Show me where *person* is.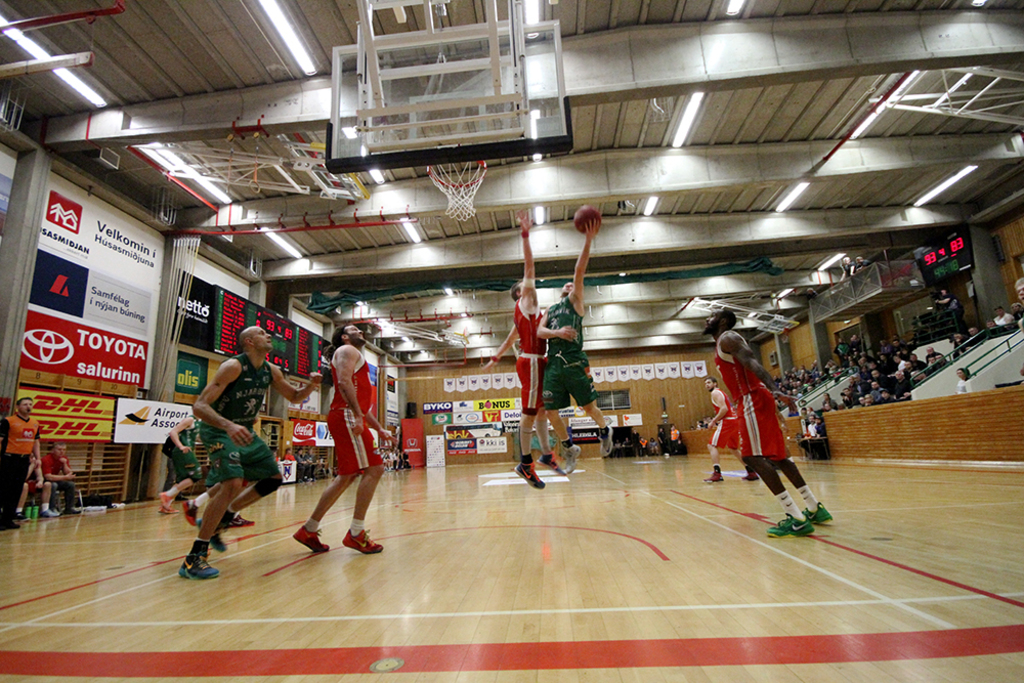
*person* is at 16:456:55:520.
